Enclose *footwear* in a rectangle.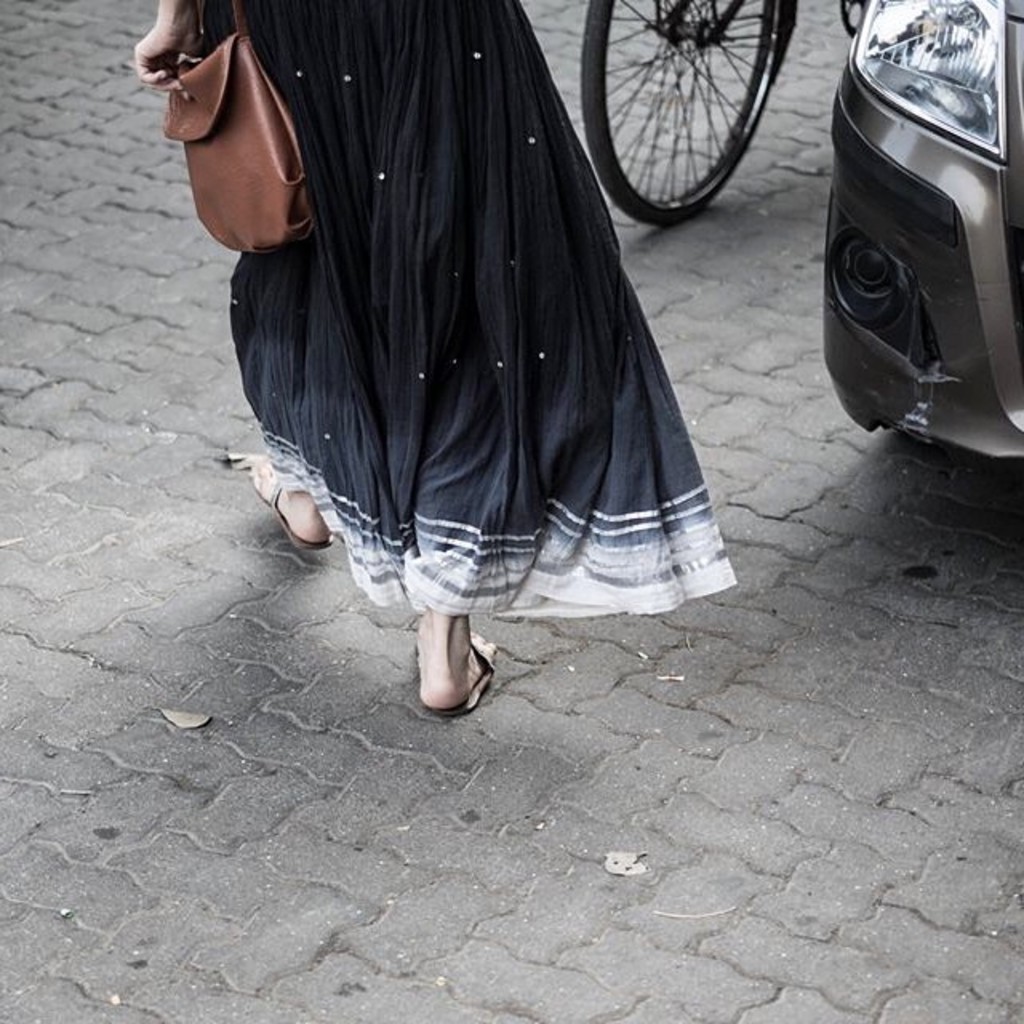
<region>418, 630, 494, 722</region>.
